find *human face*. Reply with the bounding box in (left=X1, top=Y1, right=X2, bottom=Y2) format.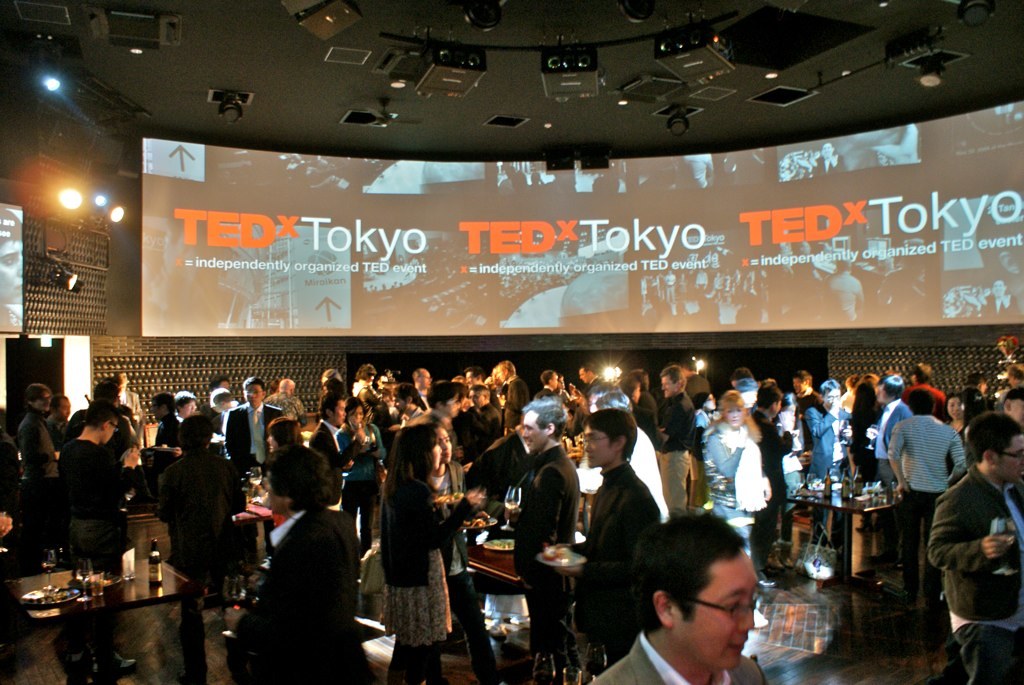
(left=265, top=466, right=285, bottom=515).
